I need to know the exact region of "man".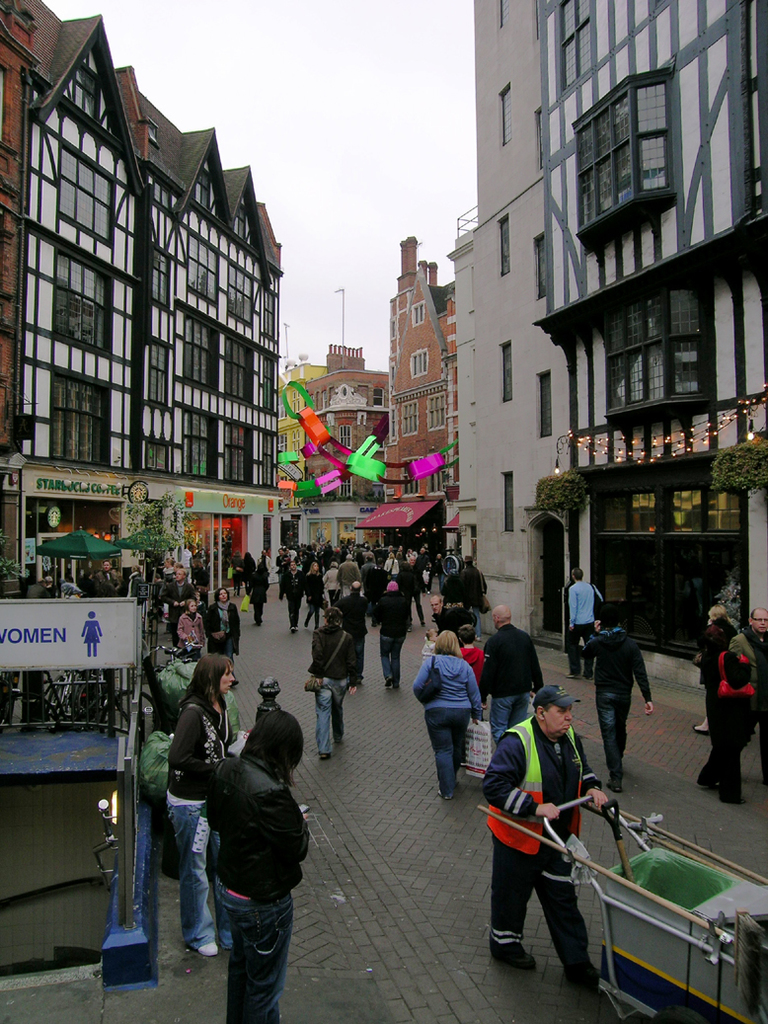
Region: locate(161, 568, 192, 654).
